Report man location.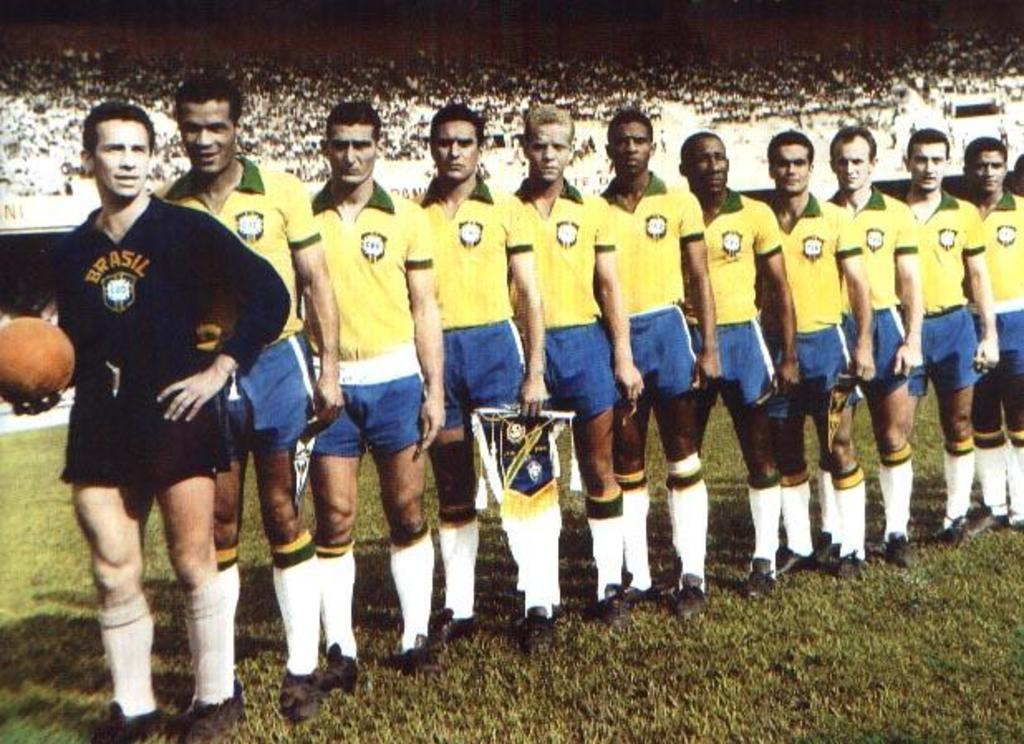
Report: select_region(298, 101, 446, 694).
